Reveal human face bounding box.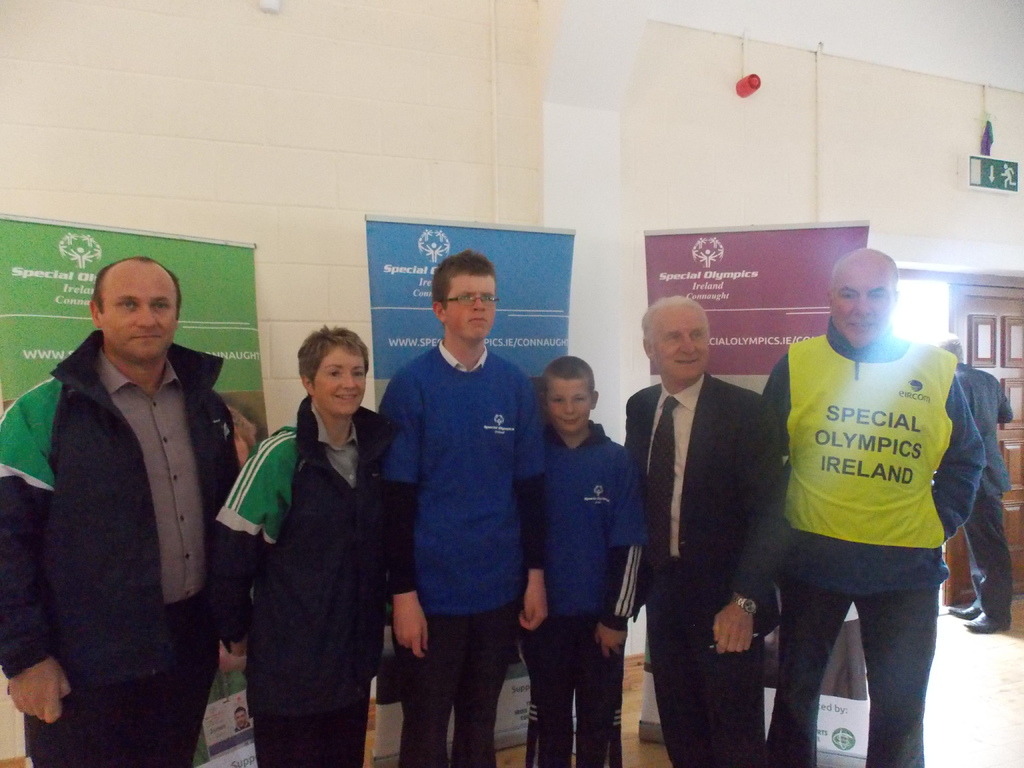
Revealed: left=650, top=306, right=708, bottom=381.
